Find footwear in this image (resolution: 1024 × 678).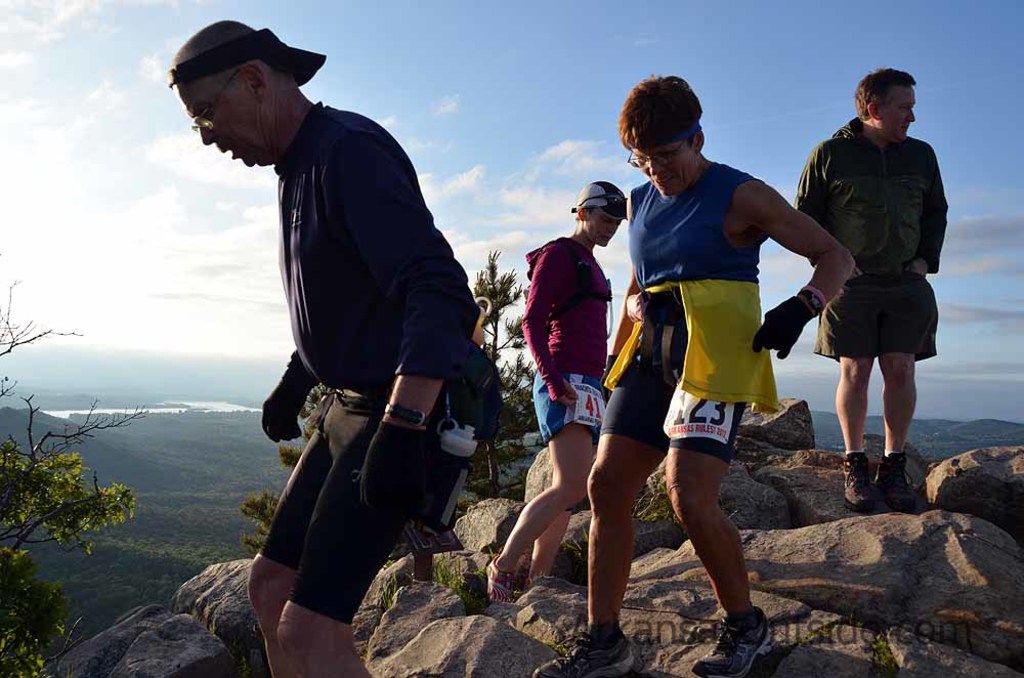
(872, 453, 918, 515).
